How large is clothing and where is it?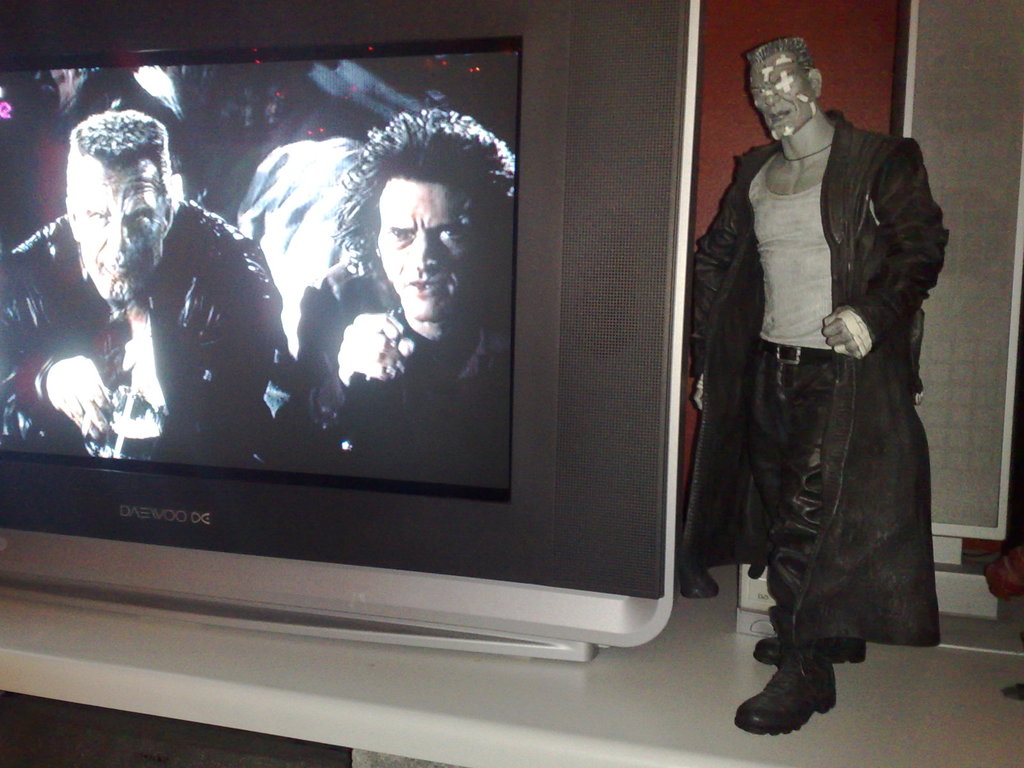
Bounding box: 289 254 511 491.
